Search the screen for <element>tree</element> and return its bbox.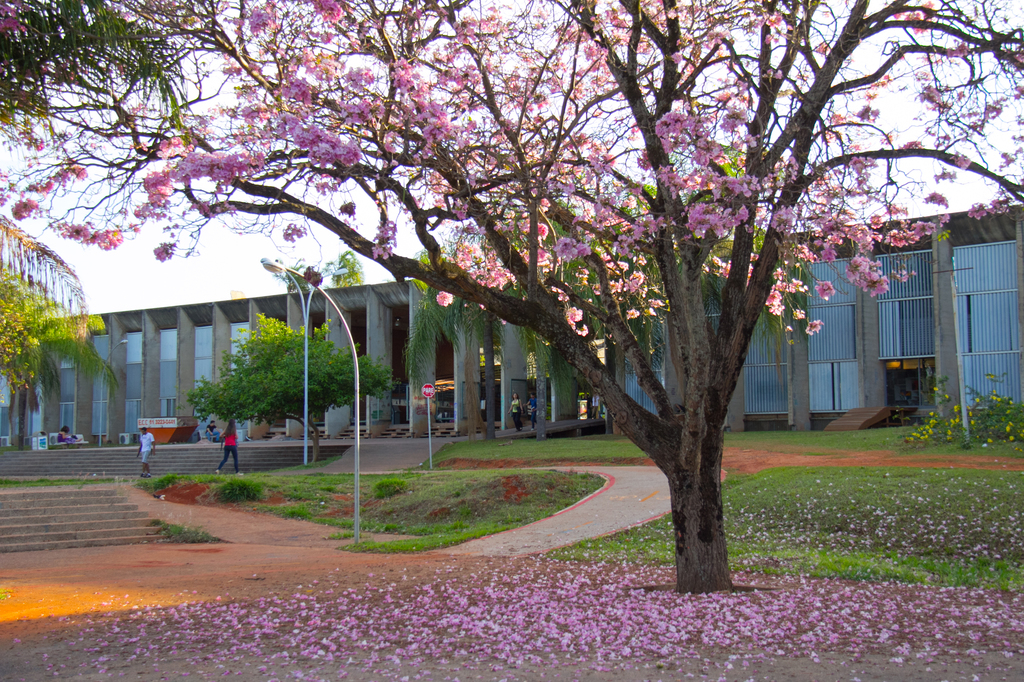
Found: <bbox>0, 267, 118, 411</bbox>.
